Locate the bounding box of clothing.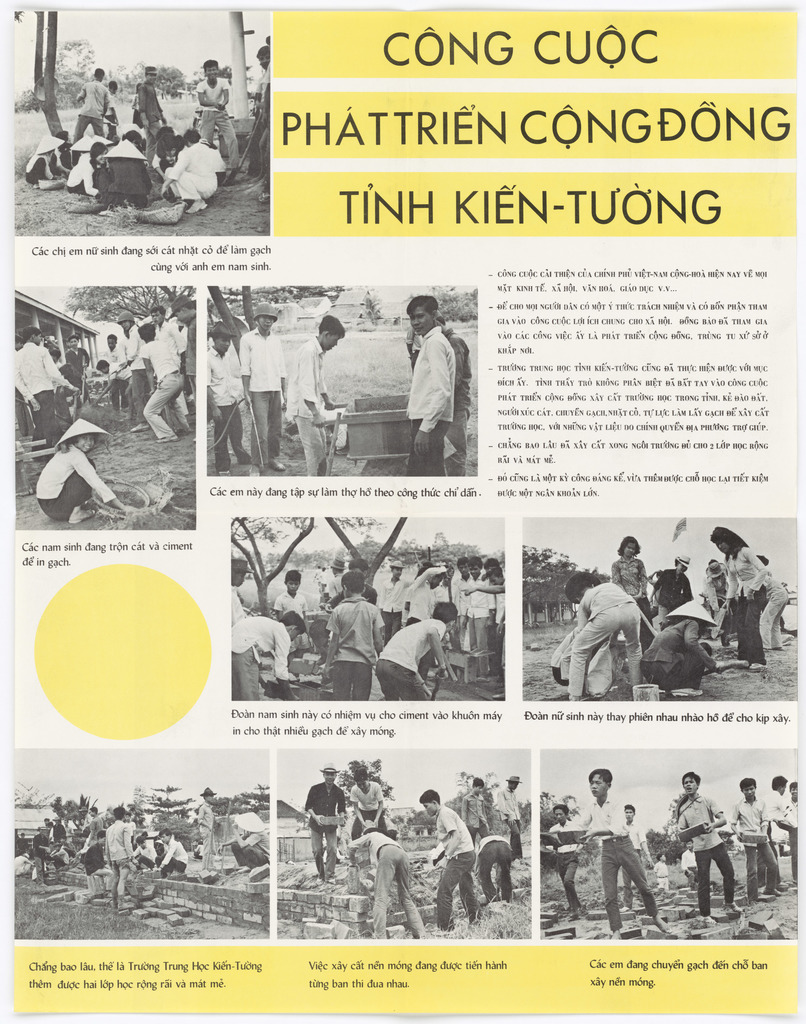
Bounding box: l=635, t=614, r=711, b=692.
